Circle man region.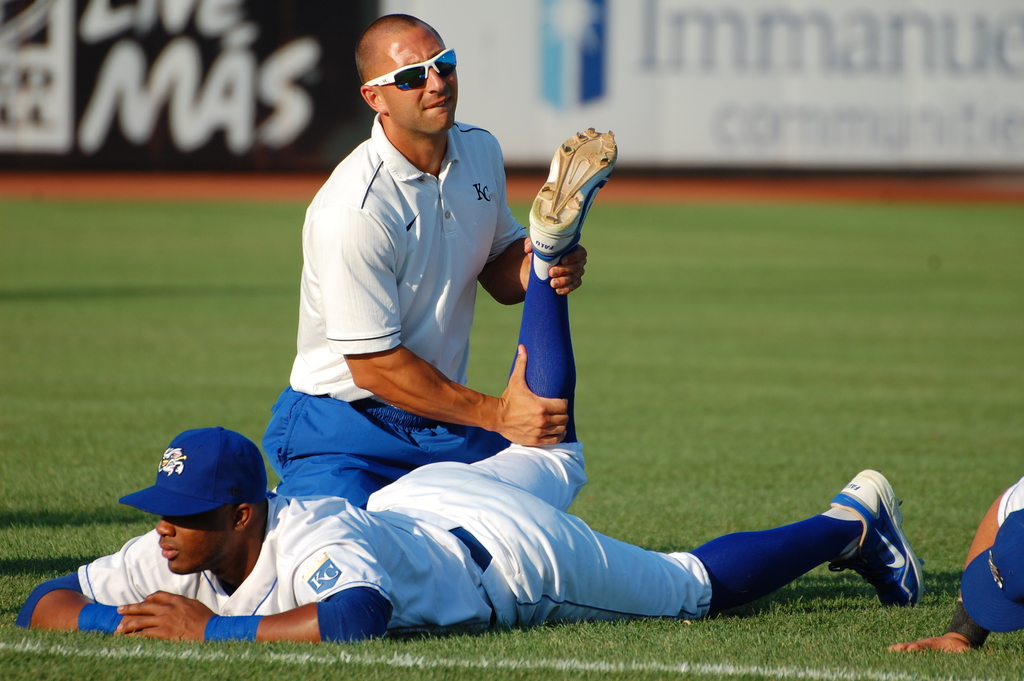
Region: rect(260, 15, 600, 518).
